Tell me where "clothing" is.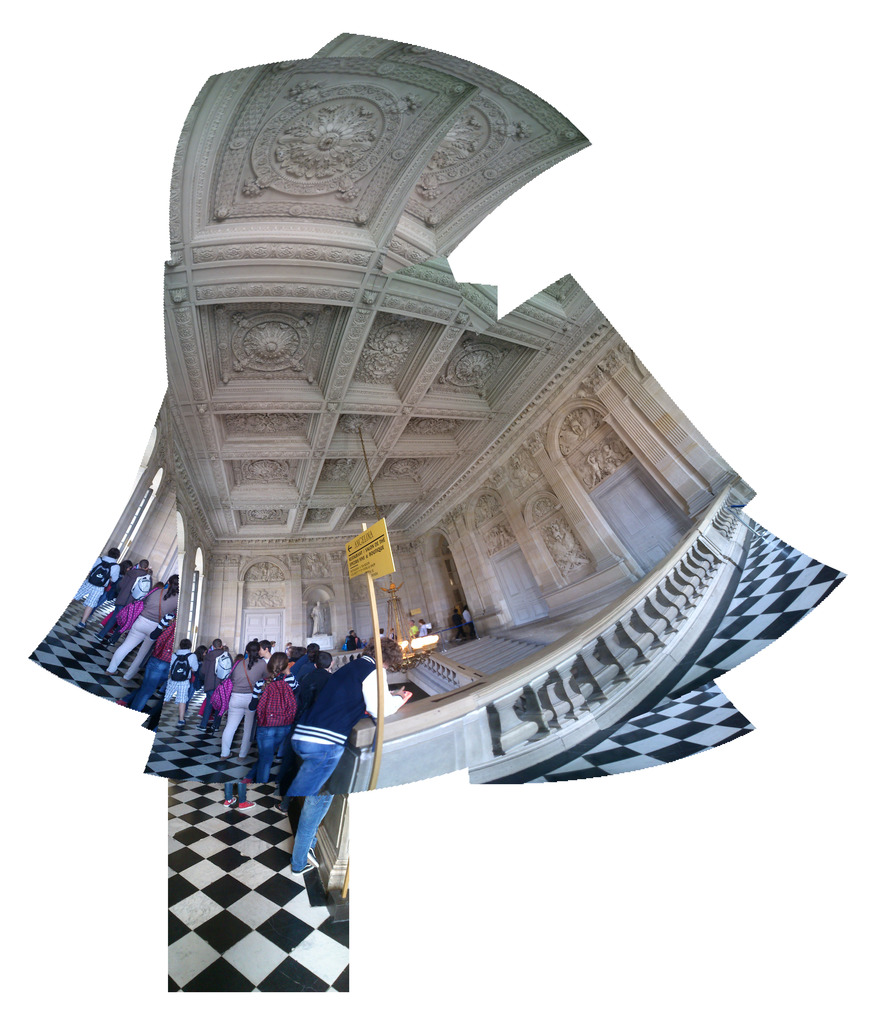
"clothing" is at <box>164,644,194,697</box>.
